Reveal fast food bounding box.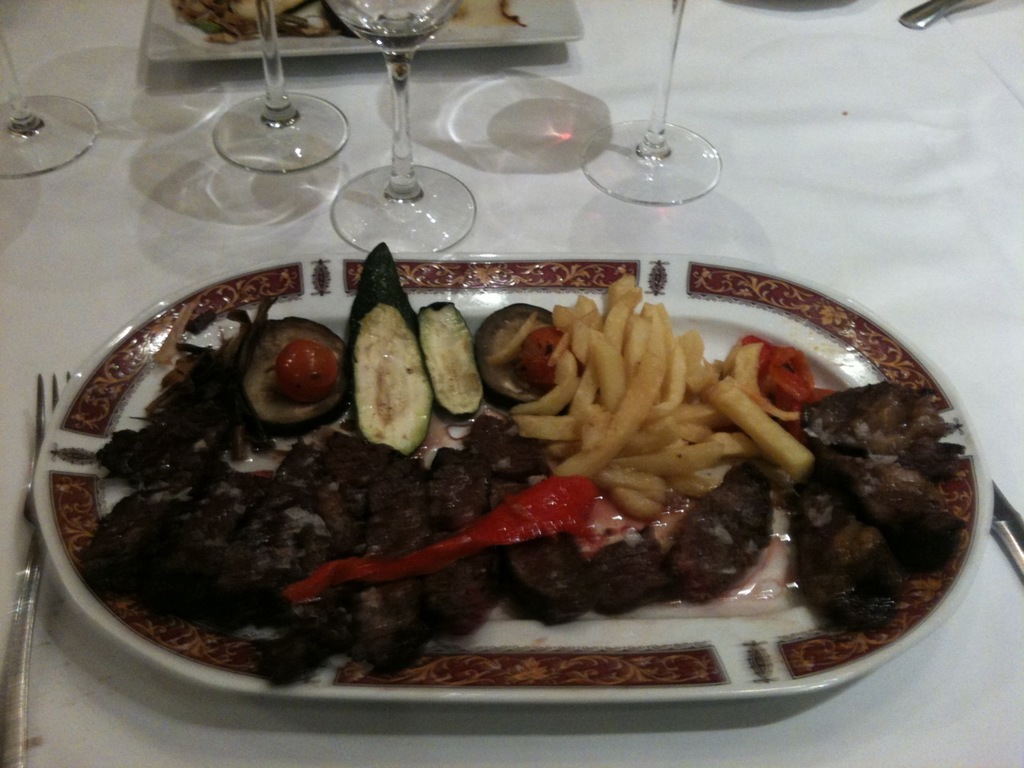
Revealed: bbox=(604, 475, 658, 522).
